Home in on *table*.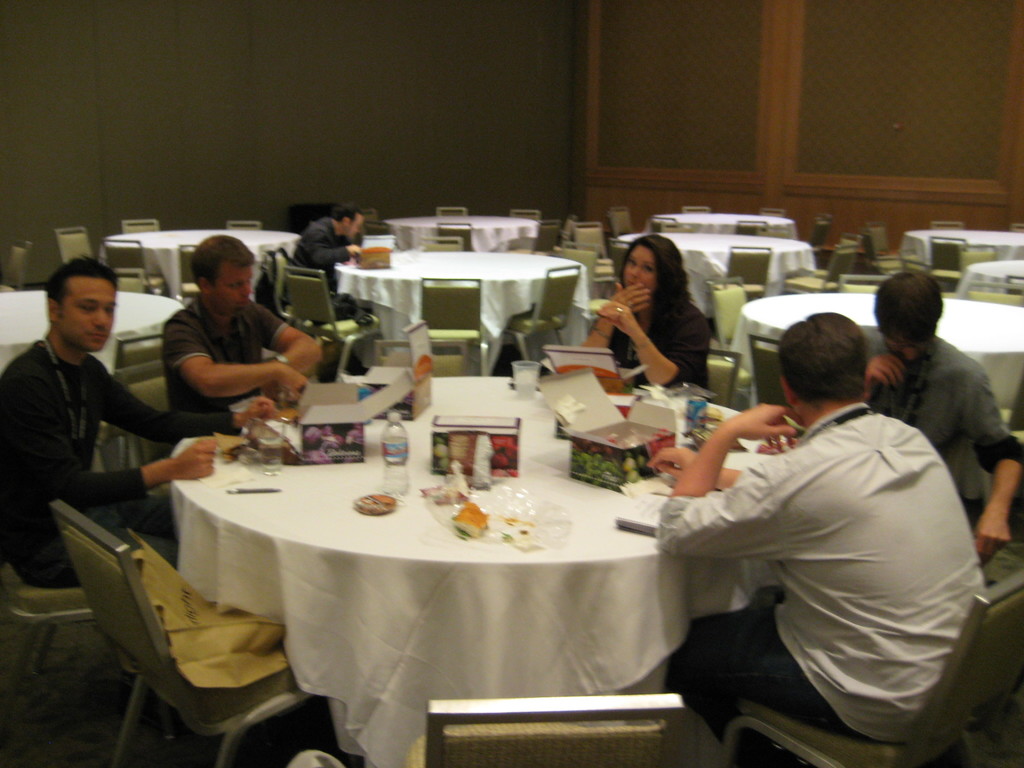
Homed in at Rect(0, 288, 188, 373).
